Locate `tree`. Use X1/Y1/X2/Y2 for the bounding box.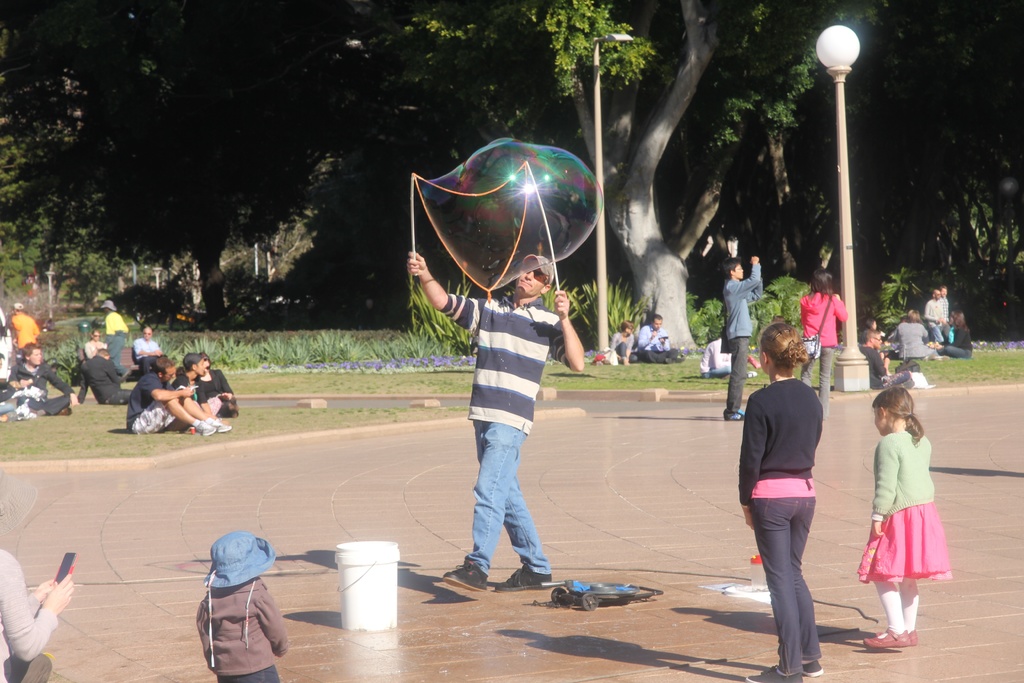
327/0/909/350.
